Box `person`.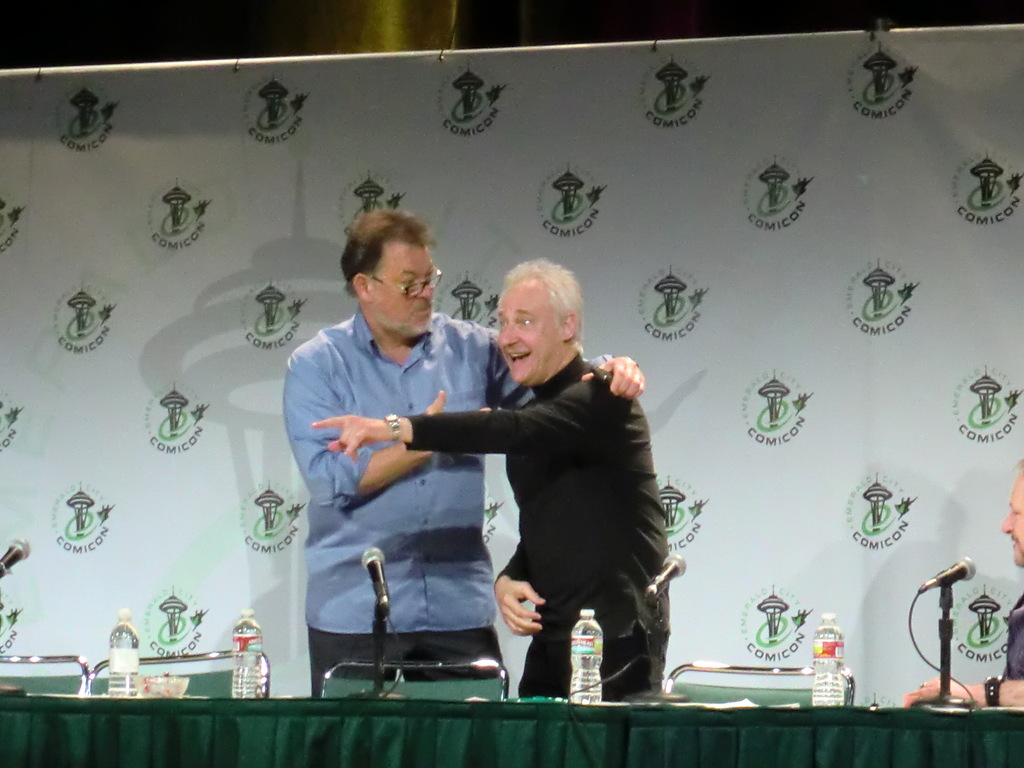
<bbox>284, 205, 648, 696</bbox>.
